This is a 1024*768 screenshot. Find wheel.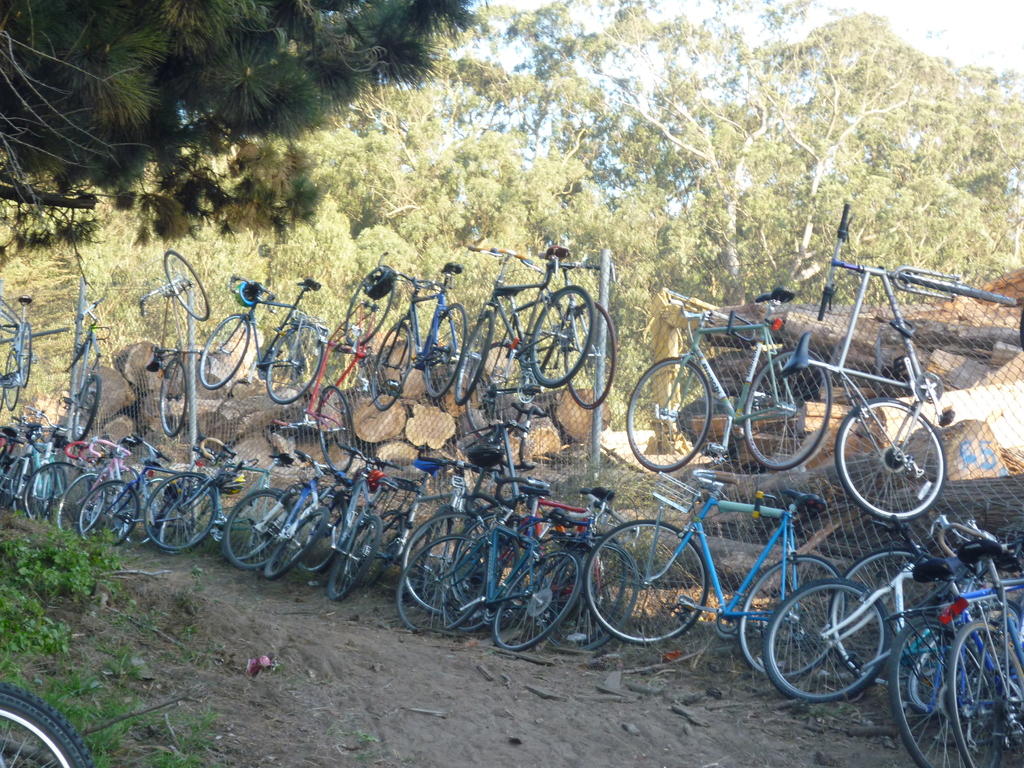
Bounding box: select_region(3, 688, 98, 767).
